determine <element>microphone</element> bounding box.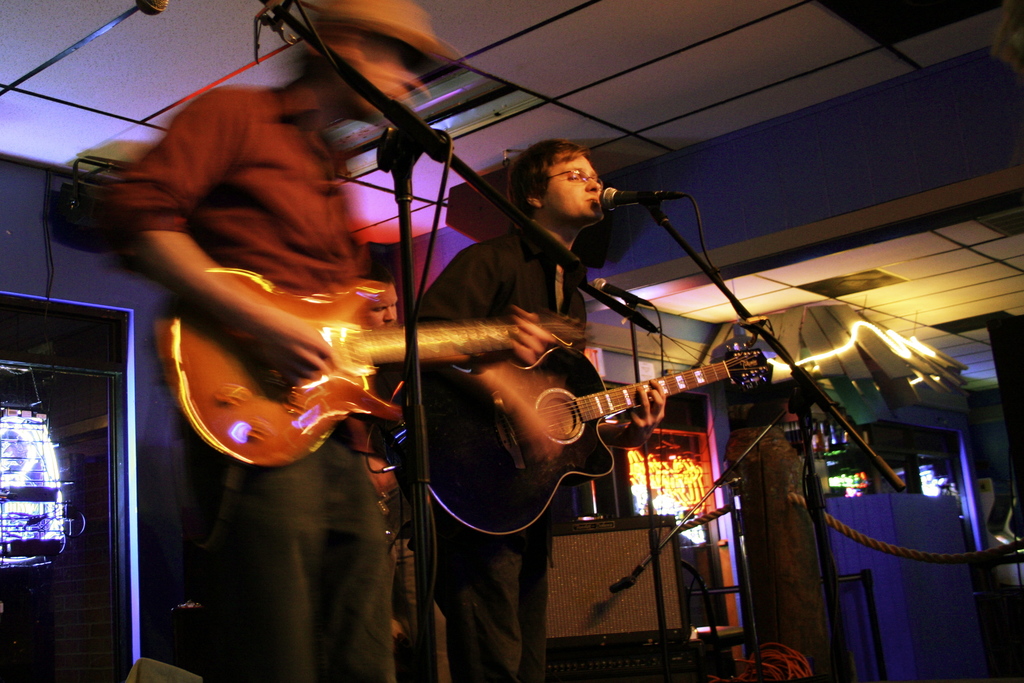
Determined: 589,273,650,309.
